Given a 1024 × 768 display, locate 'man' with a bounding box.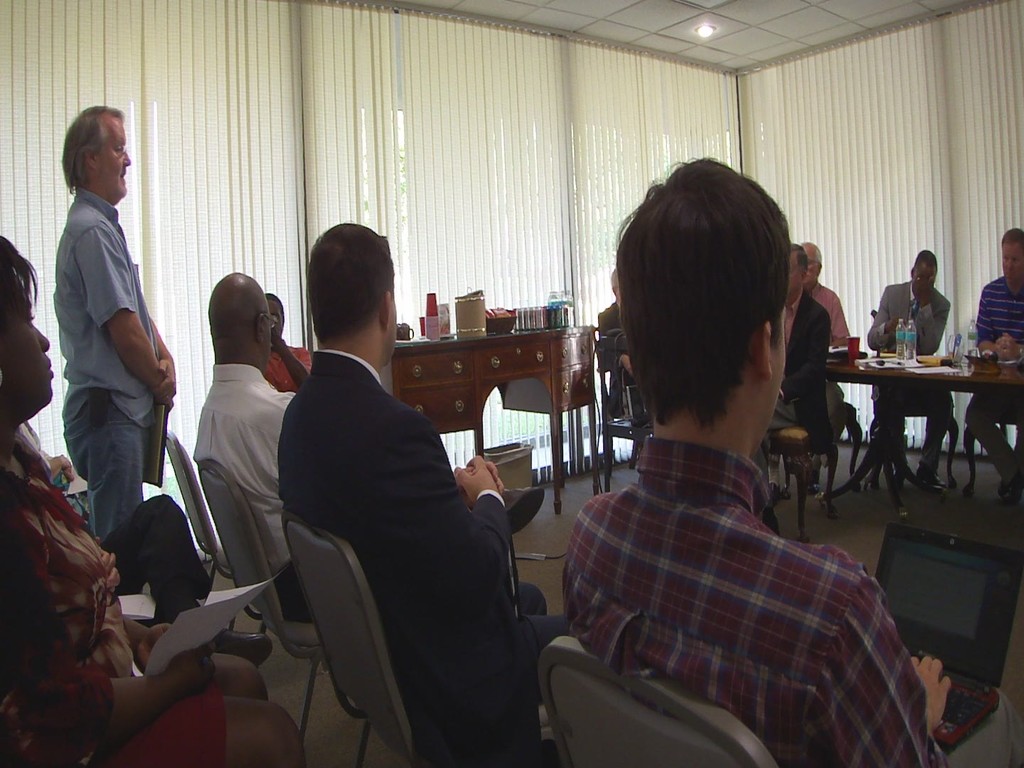
Located: 59 102 178 543.
